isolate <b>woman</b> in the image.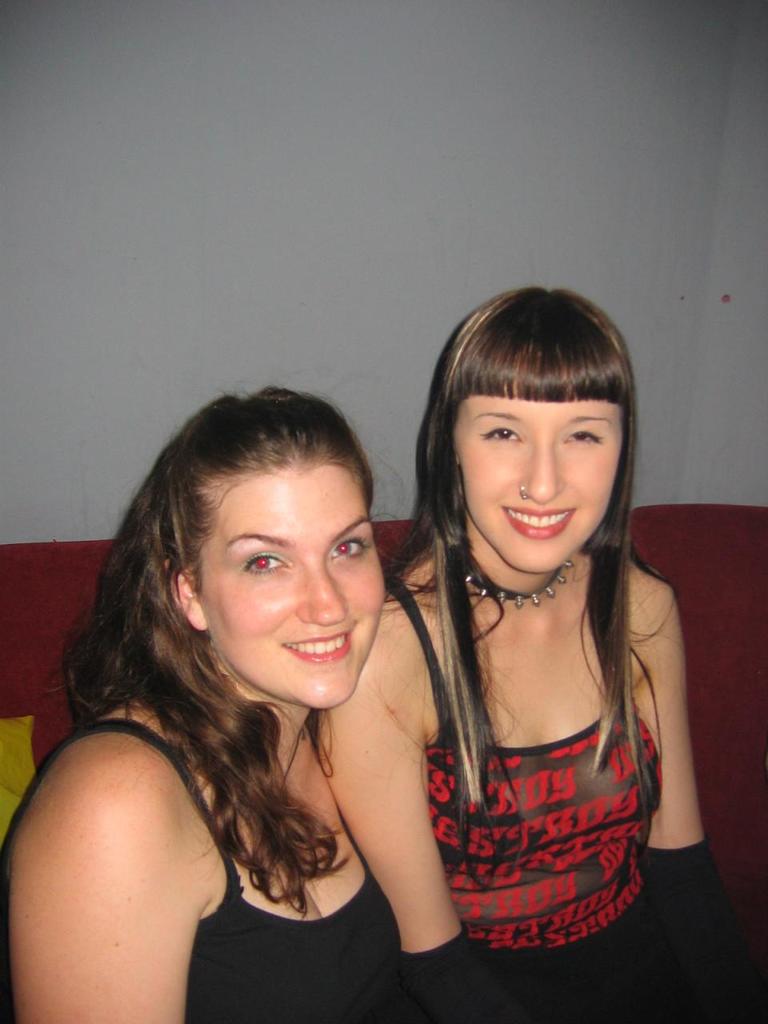
Isolated region: box=[306, 283, 766, 1023].
